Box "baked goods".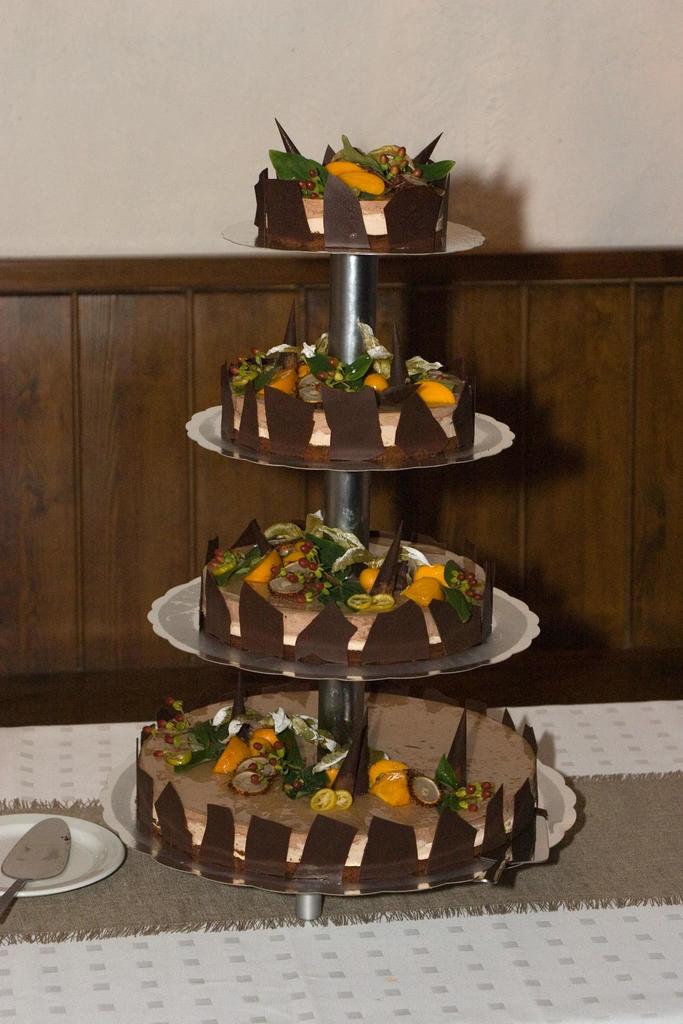
{"left": 218, "top": 296, "right": 479, "bottom": 461}.
